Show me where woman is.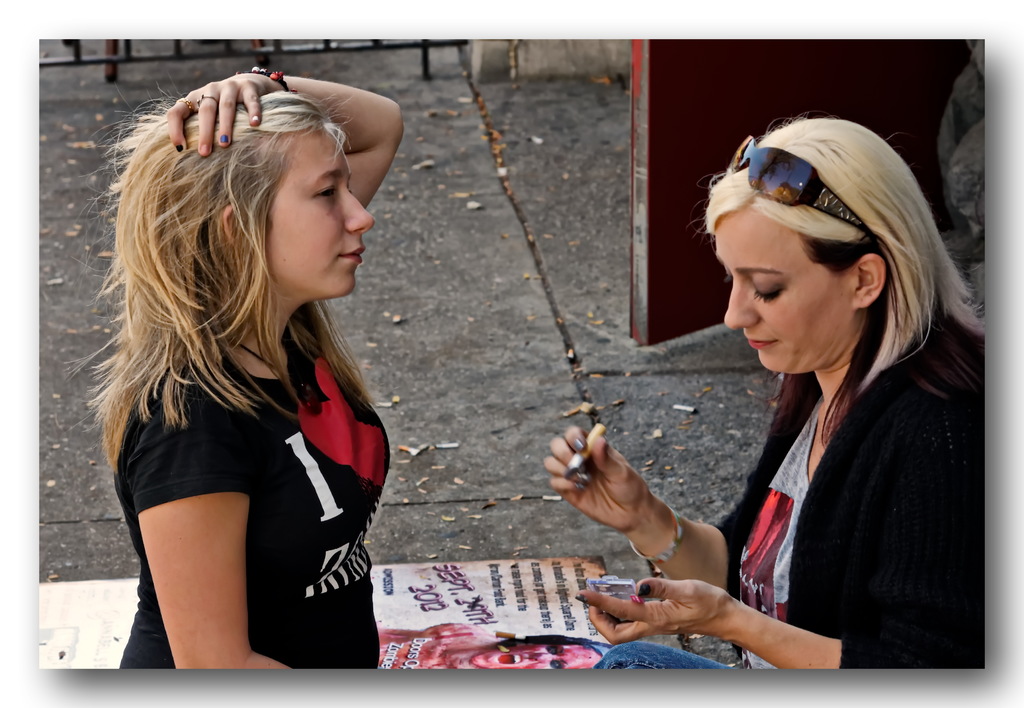
woman is at {"x1": 655, "y1": 117, "x2": 988, "y2": 689}.
